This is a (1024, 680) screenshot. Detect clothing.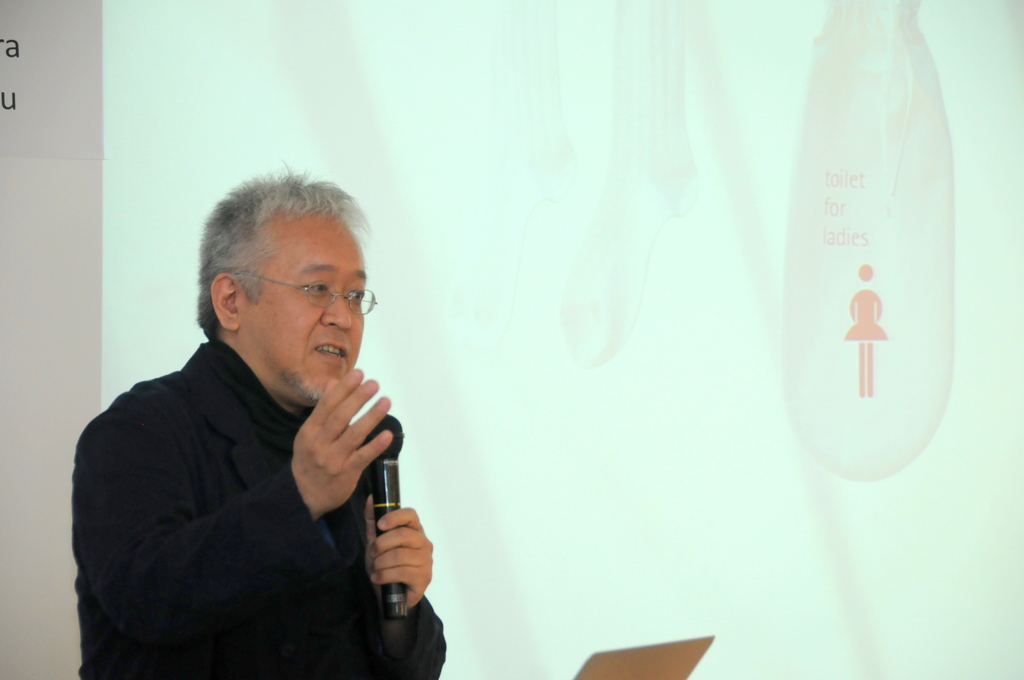
pyautogui.locateOnScreen(65, 318, 442, 679).
